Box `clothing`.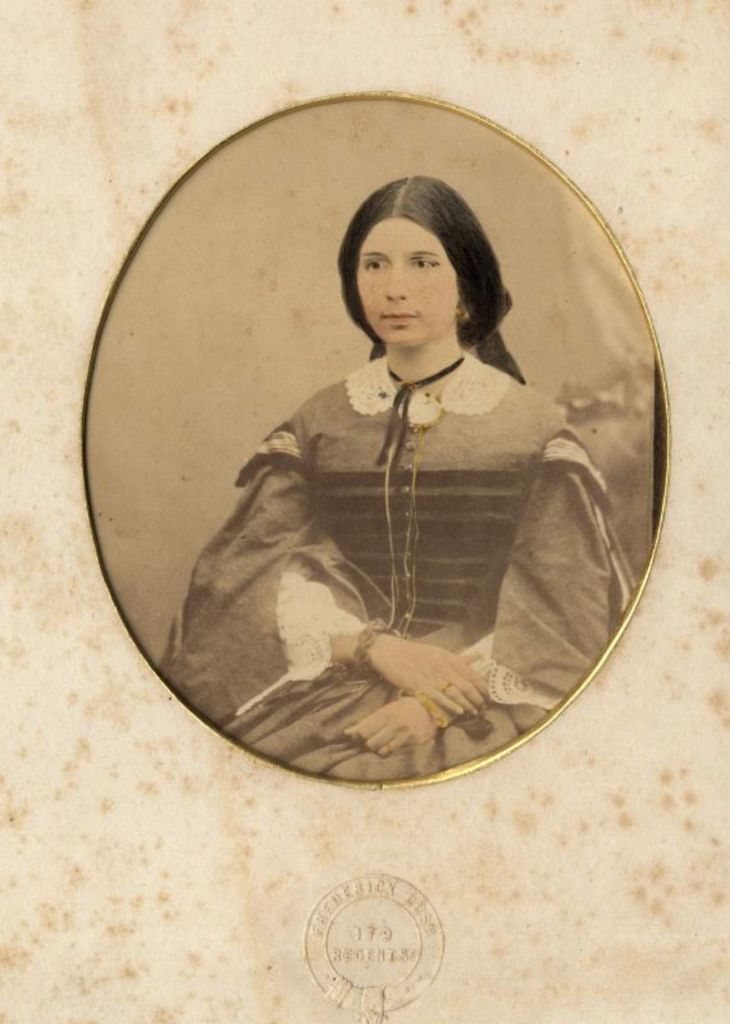
crop(205, 321, 645, 790).
